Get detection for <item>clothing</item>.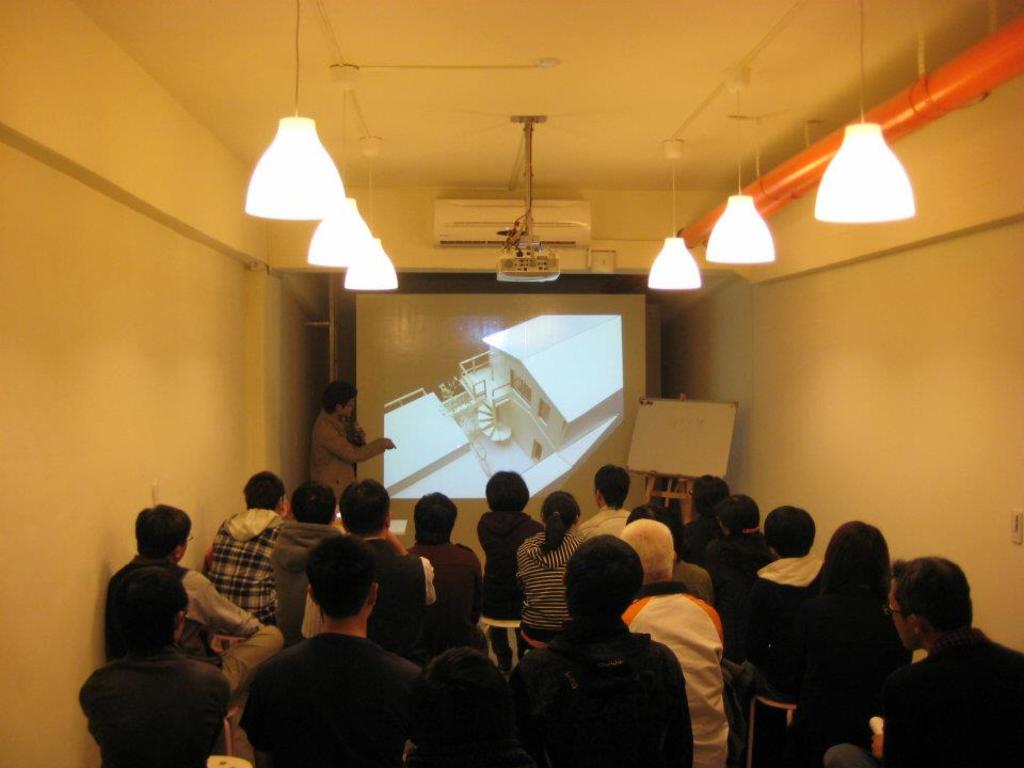
Detection: (x1=81, y1=647, x2=247, y2=767).
